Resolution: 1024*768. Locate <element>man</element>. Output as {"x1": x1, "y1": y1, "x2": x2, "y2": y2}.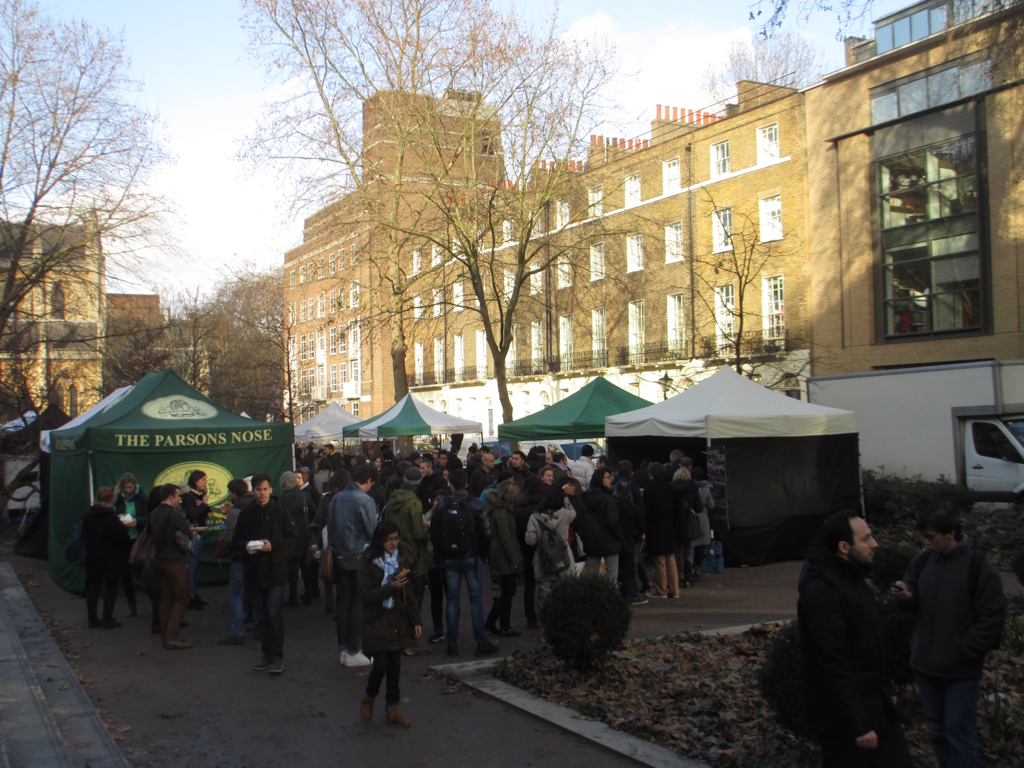
{"x1": 148, "y1": 484, "x2": 196, "y2": 649}.
